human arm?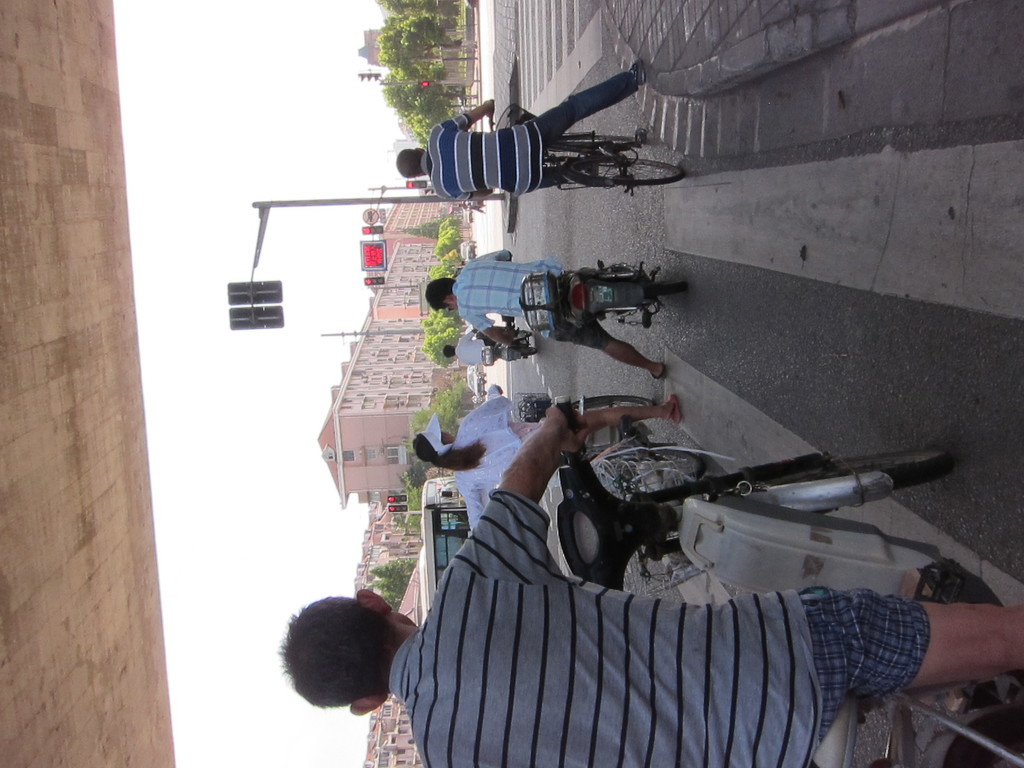
BBox(459, 311, 520, 346)
